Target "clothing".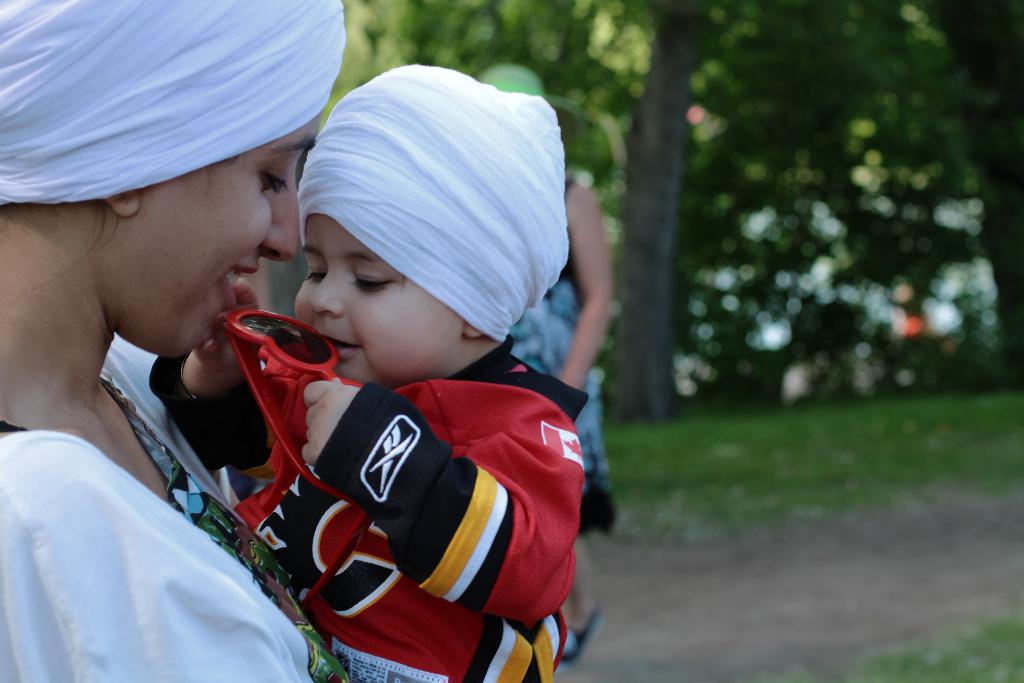
Target region: <bbox>296, 63, 576, 340</bbox>.
